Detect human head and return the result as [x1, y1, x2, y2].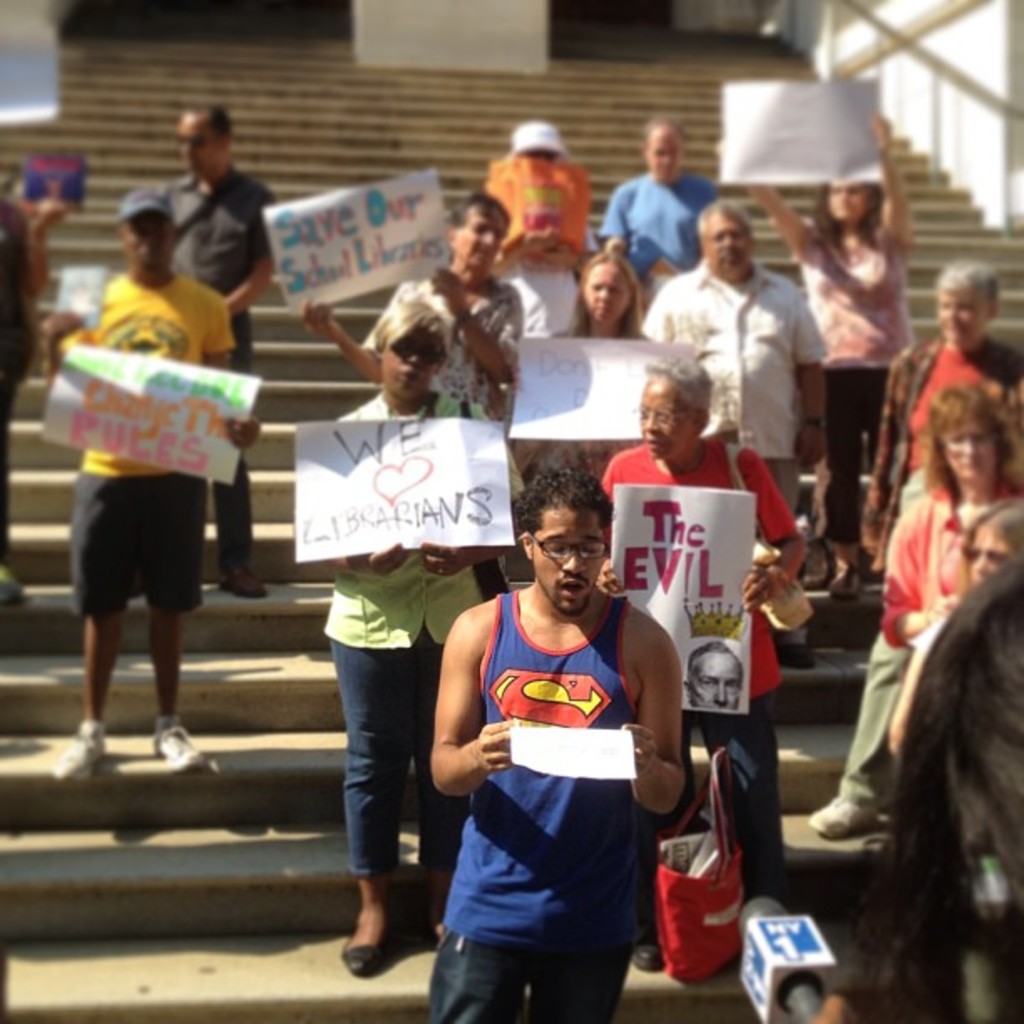
[447, 194, 512, 273].
